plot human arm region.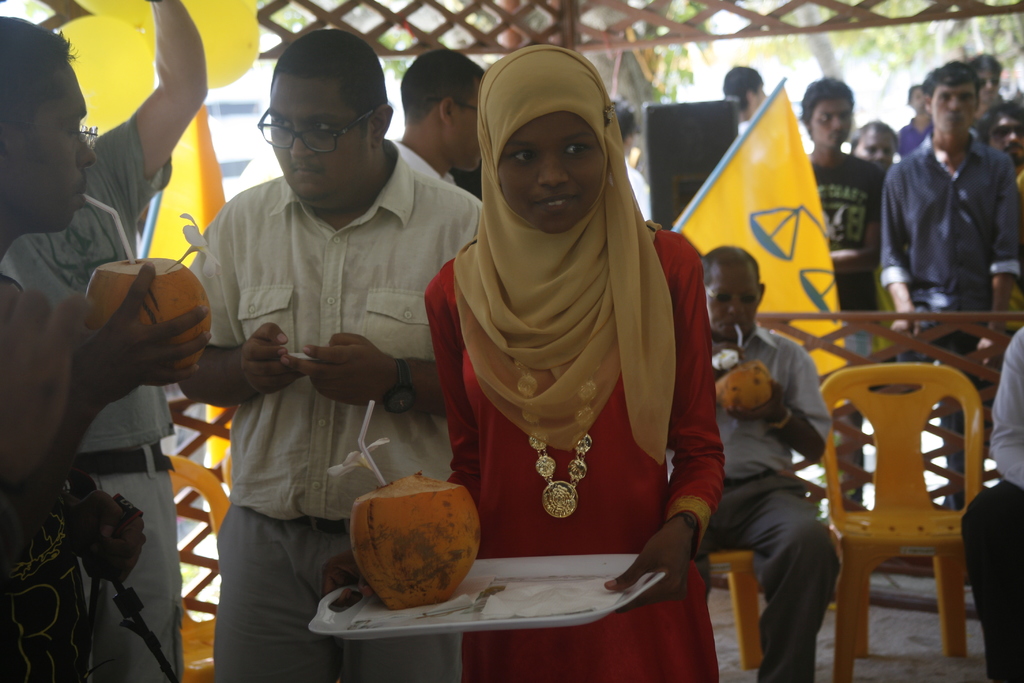
Plotted at box(609, 245, 726, 613).
